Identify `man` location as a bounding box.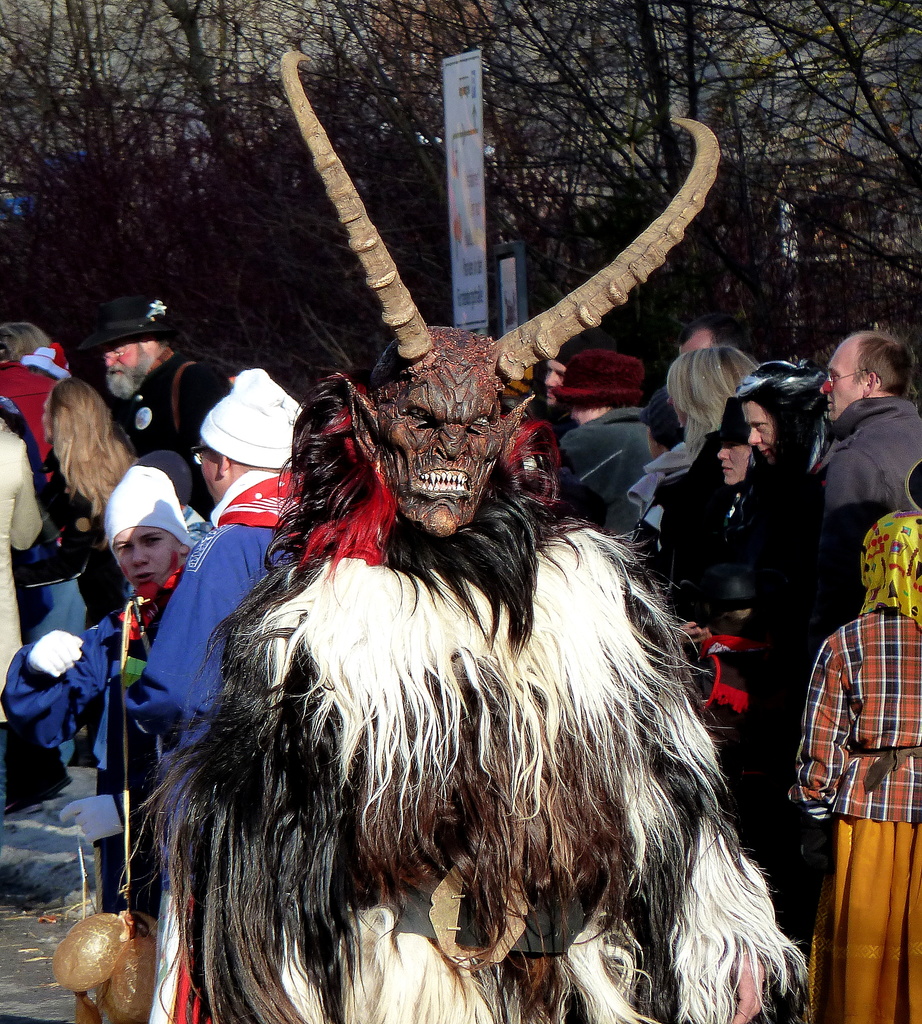
Rect(556, 346, 687, 541).
